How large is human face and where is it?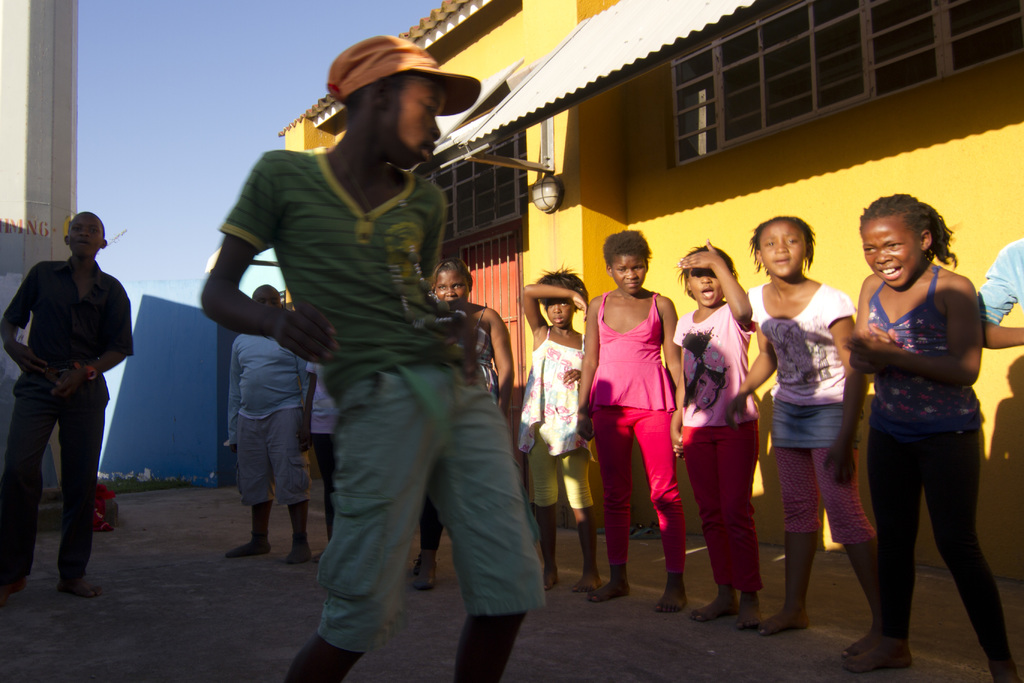
Bounding box: {"x1": 759, "y1": 223, "x2": 805, "y2": 277}.
